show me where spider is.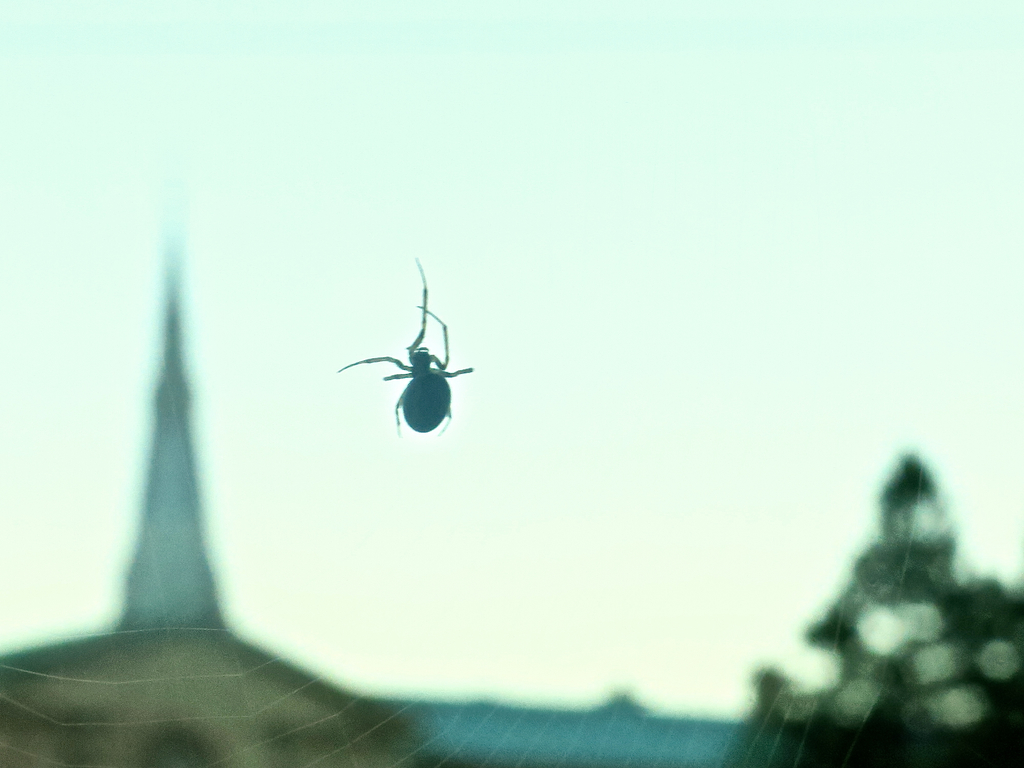
spider is at <box>333,253,470,433</box>.
